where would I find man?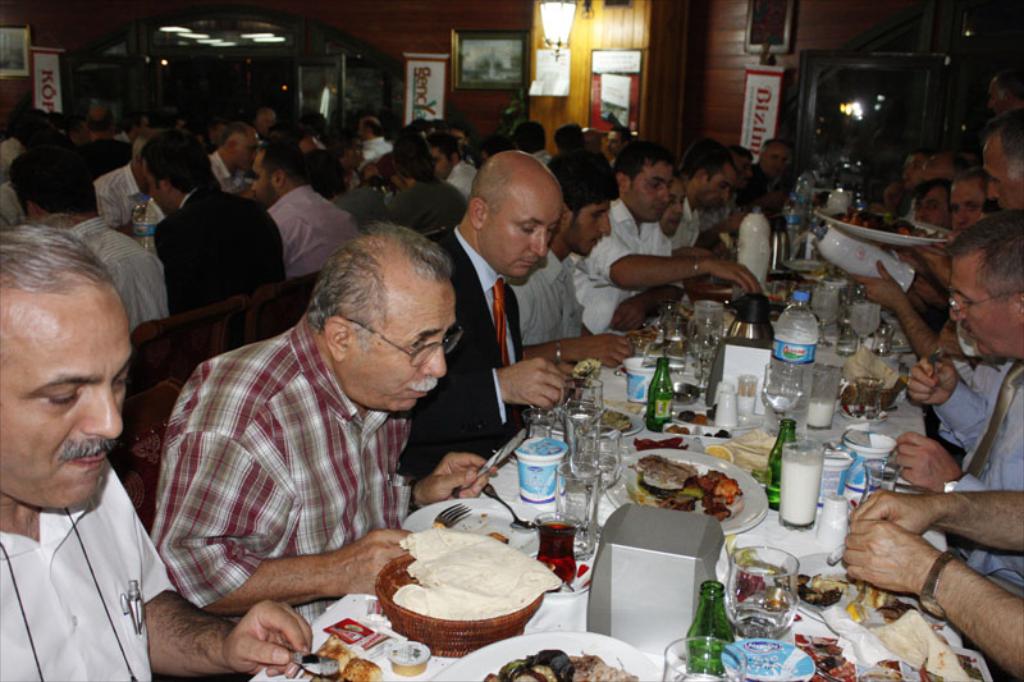
At crop(918, 177, 954, 226).
